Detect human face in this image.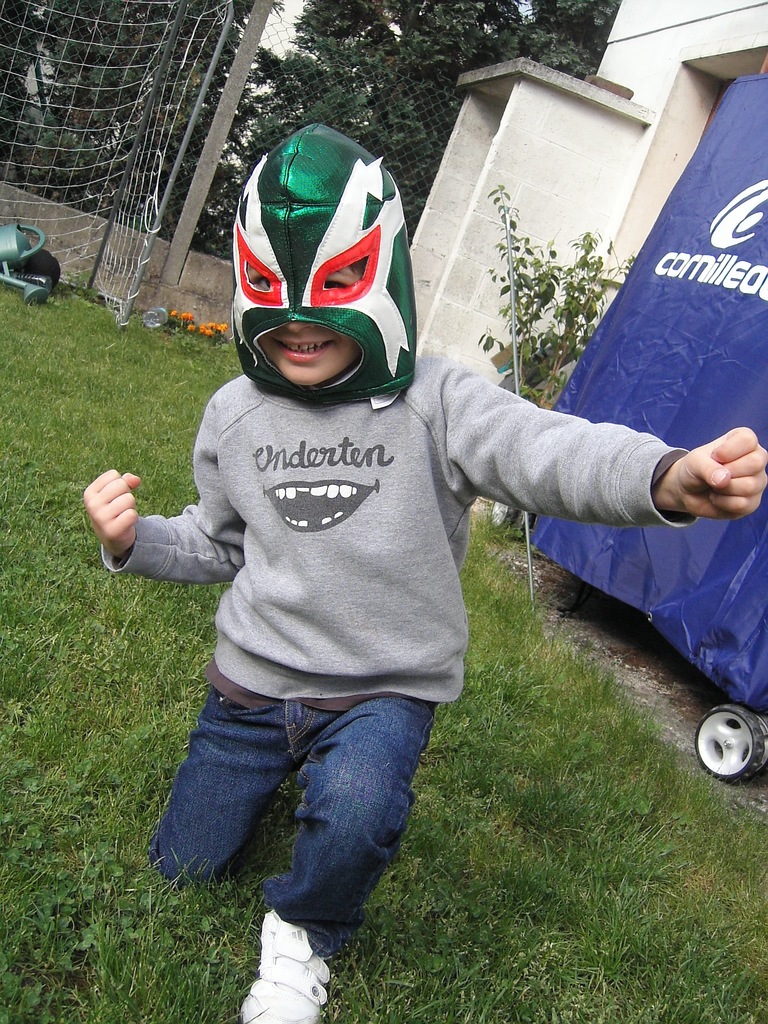
Detection: (left=244, top=246, right=375, bottom=393).
